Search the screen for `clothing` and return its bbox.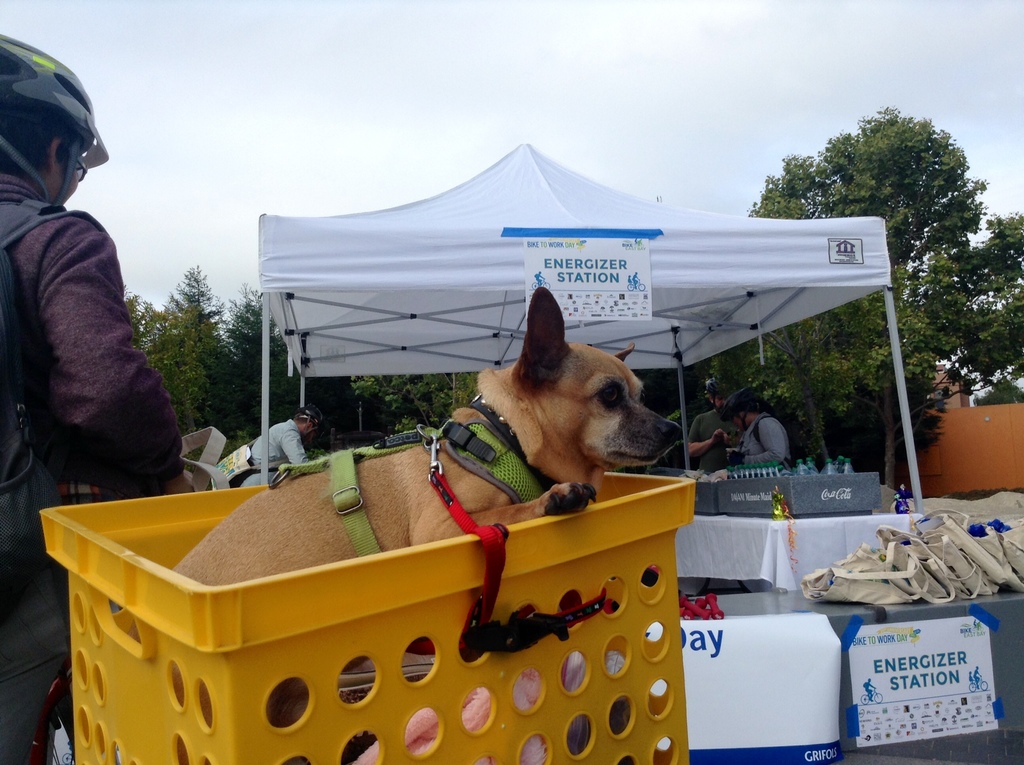
Found: (736,412,811,460).
